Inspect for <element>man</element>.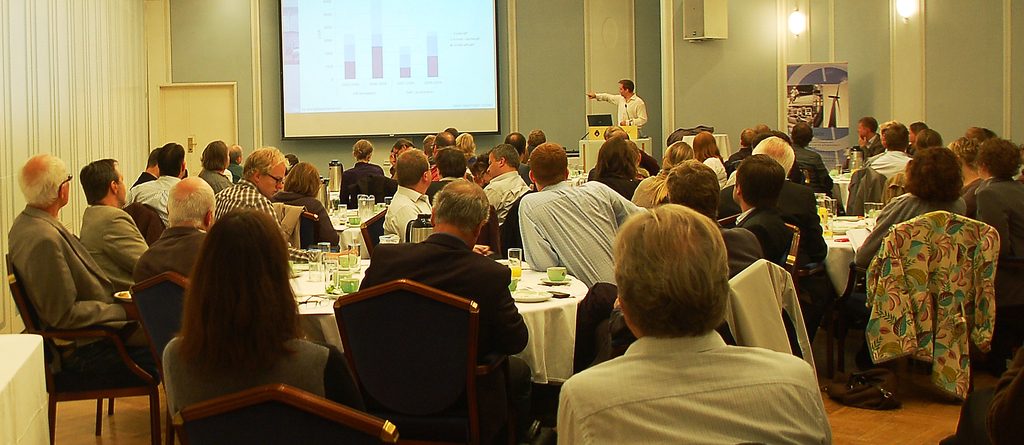
Inspection: locate(136, 174, 222, 282).
